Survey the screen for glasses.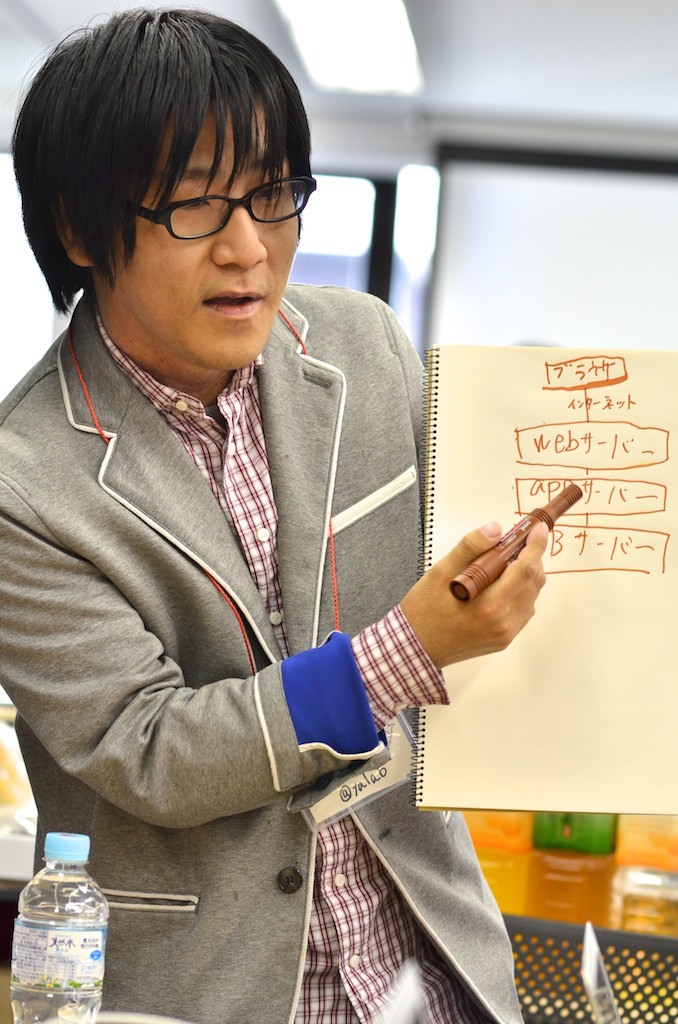
Survey found: box(79, 165, 303, 244).
